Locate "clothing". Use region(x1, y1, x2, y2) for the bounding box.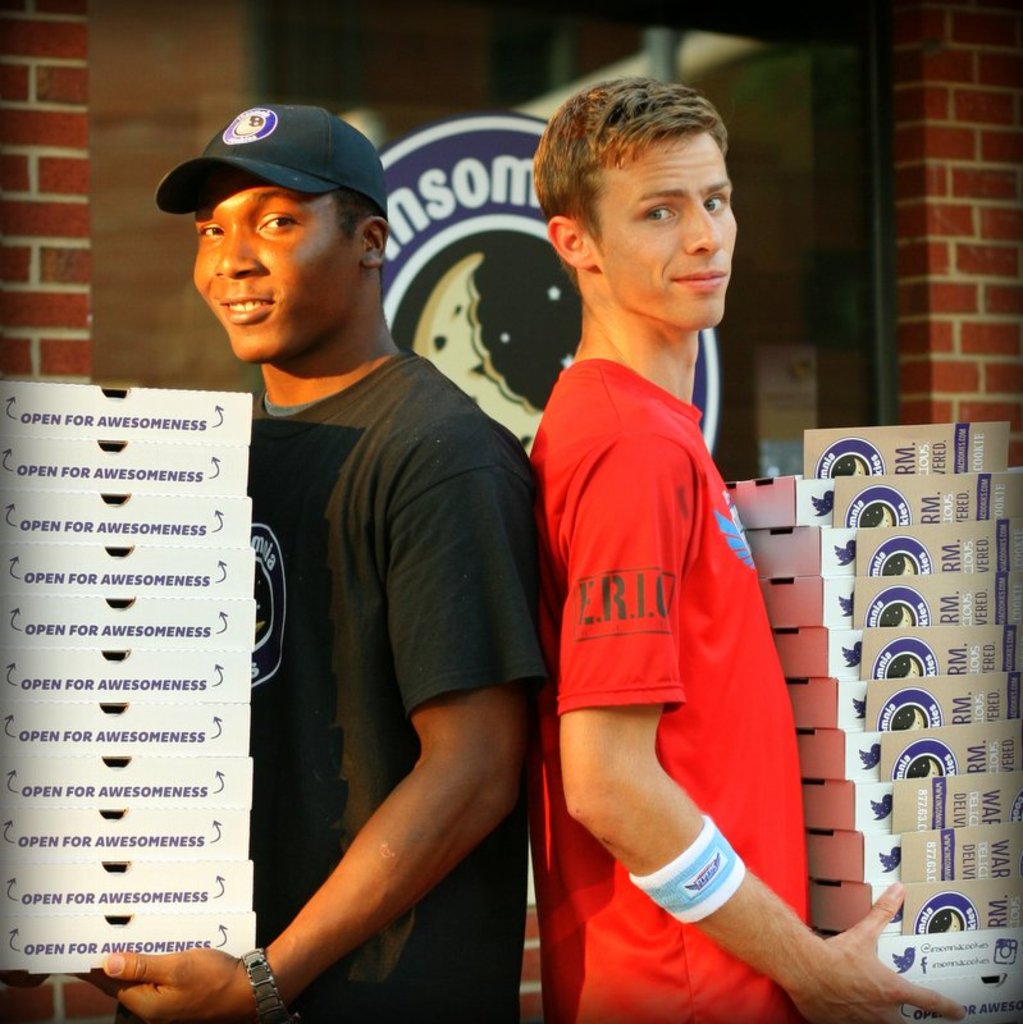
region(251, 348, 543, 1023).
